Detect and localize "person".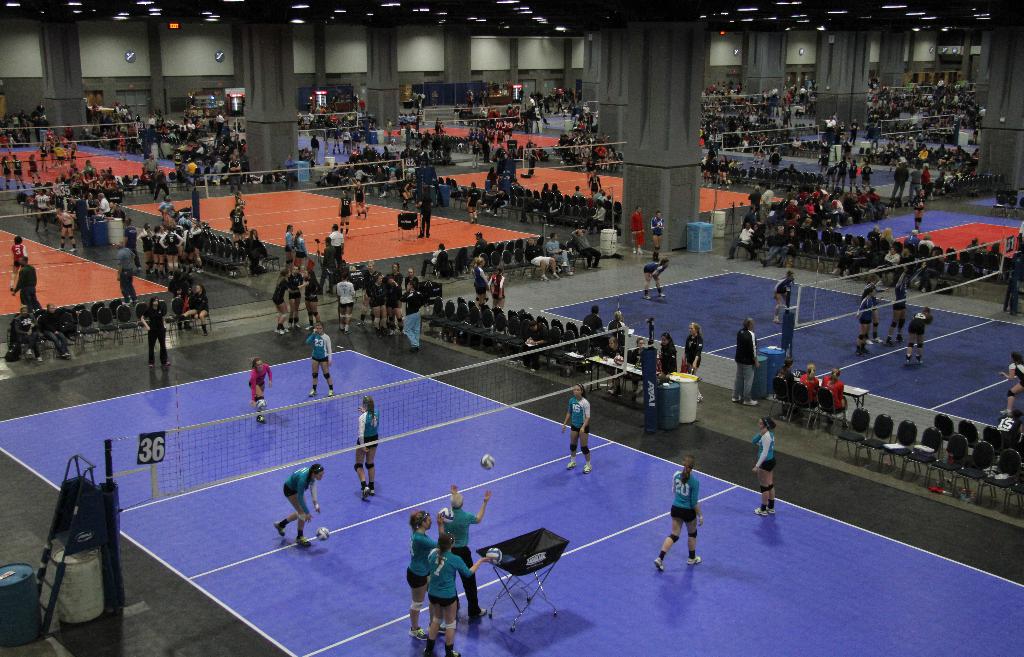
Localized at BBox(403, 508, 442, 635).
